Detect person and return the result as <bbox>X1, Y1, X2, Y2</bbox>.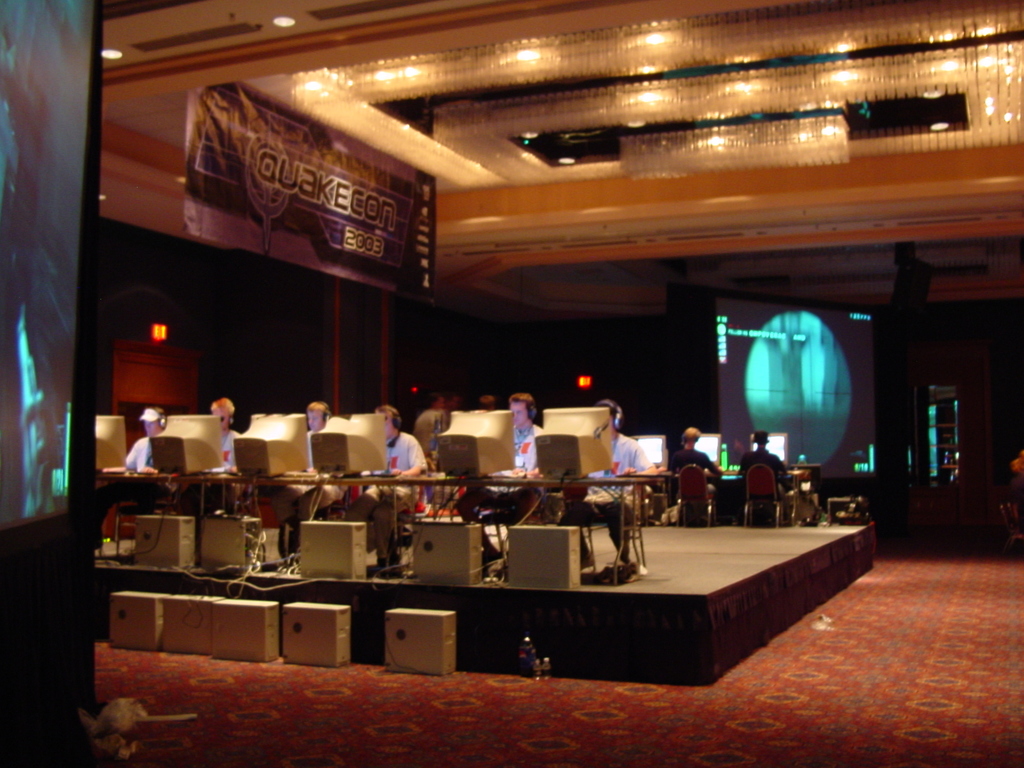
<bbox>730, 428, 792, 504</bbox>.
